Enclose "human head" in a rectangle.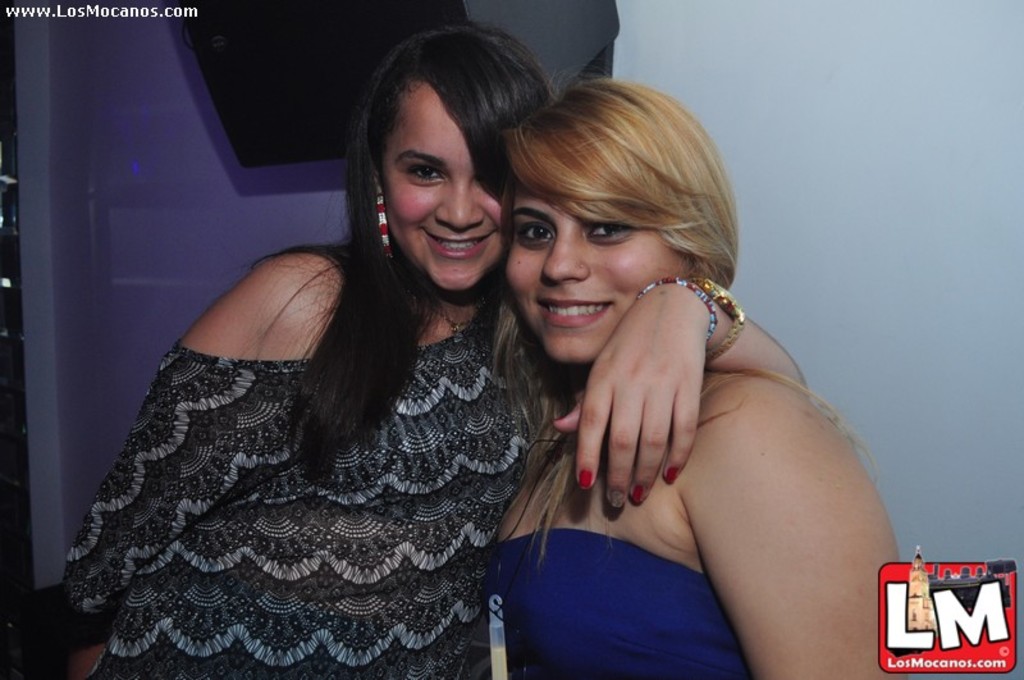
(492,73,748,356).
